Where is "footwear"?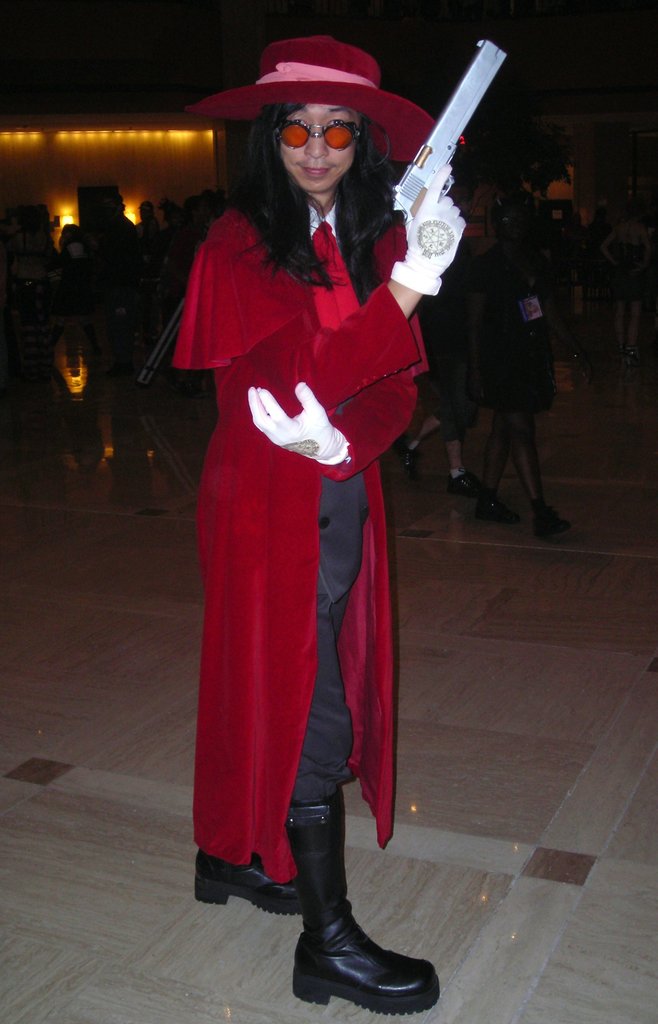
x1=390 y1=431 x2=420 y2=486.
